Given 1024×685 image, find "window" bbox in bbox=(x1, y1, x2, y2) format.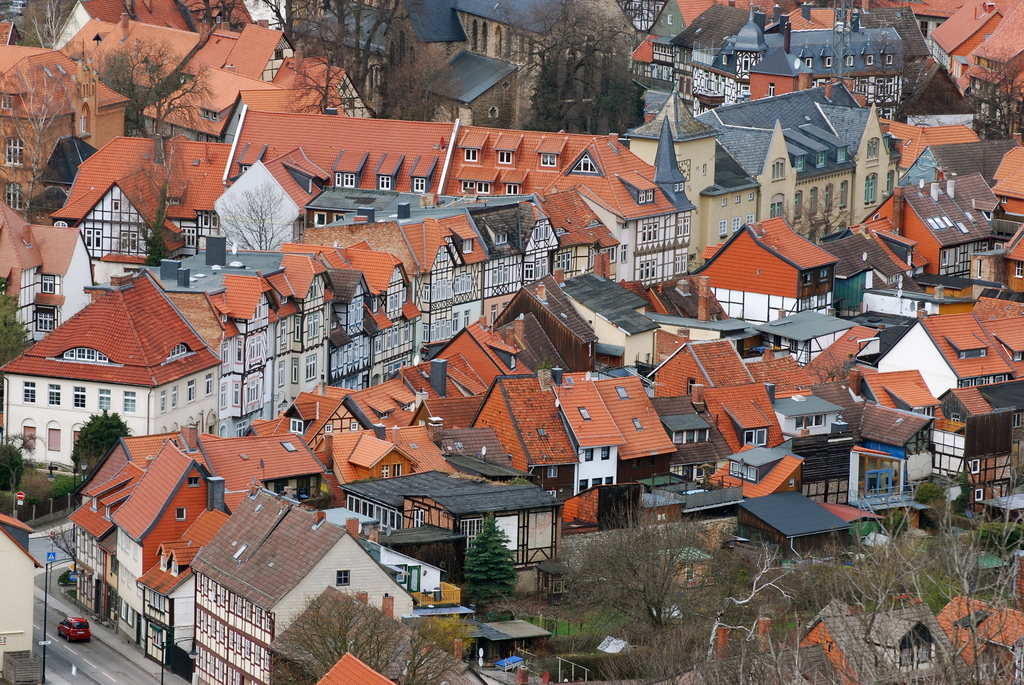
bbox=(104, 502, 110, 519).
